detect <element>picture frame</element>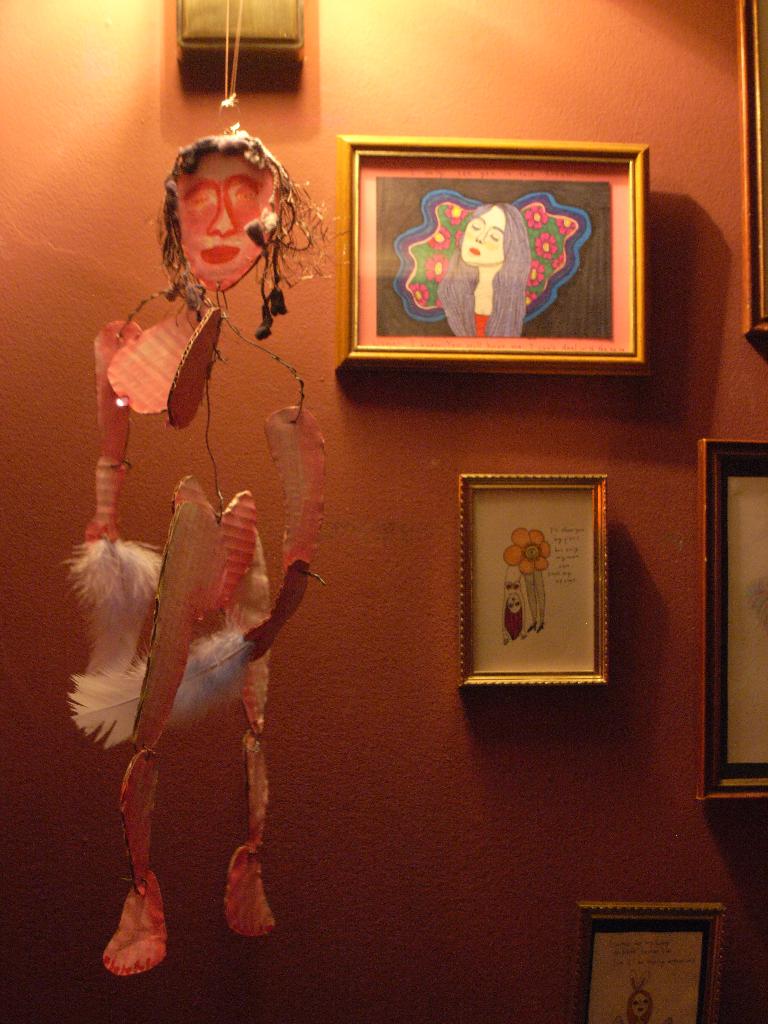
[left=579, top=903, right=723, bottom=1023]
